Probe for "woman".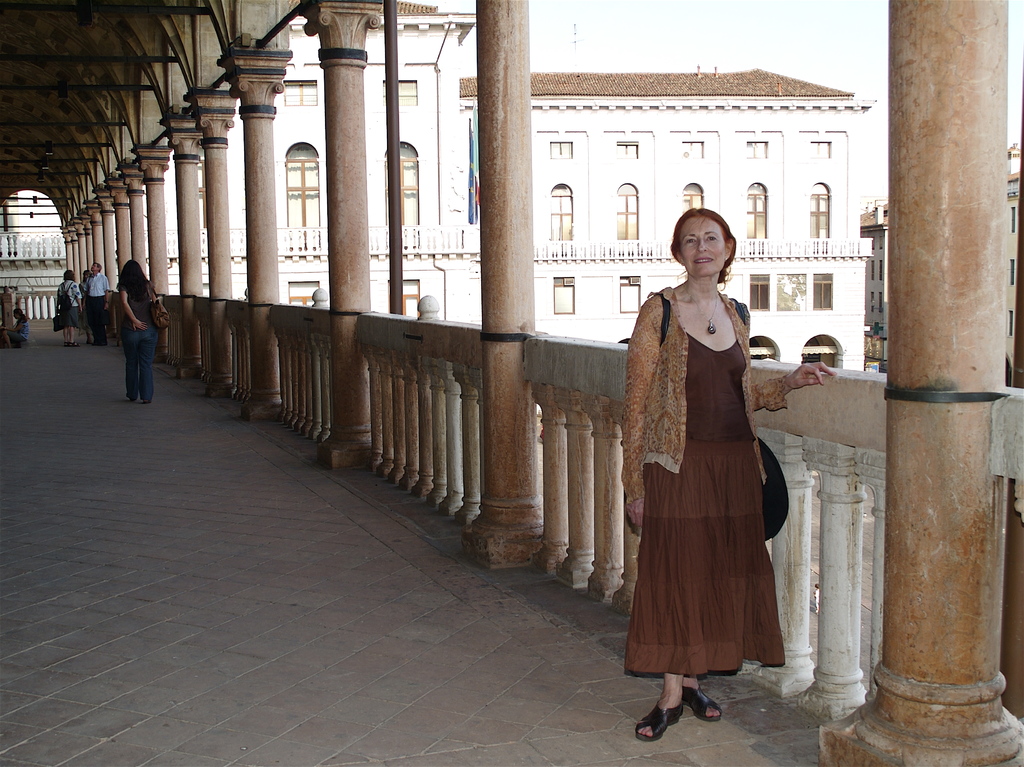
Probe result: (81,269,92,341).
